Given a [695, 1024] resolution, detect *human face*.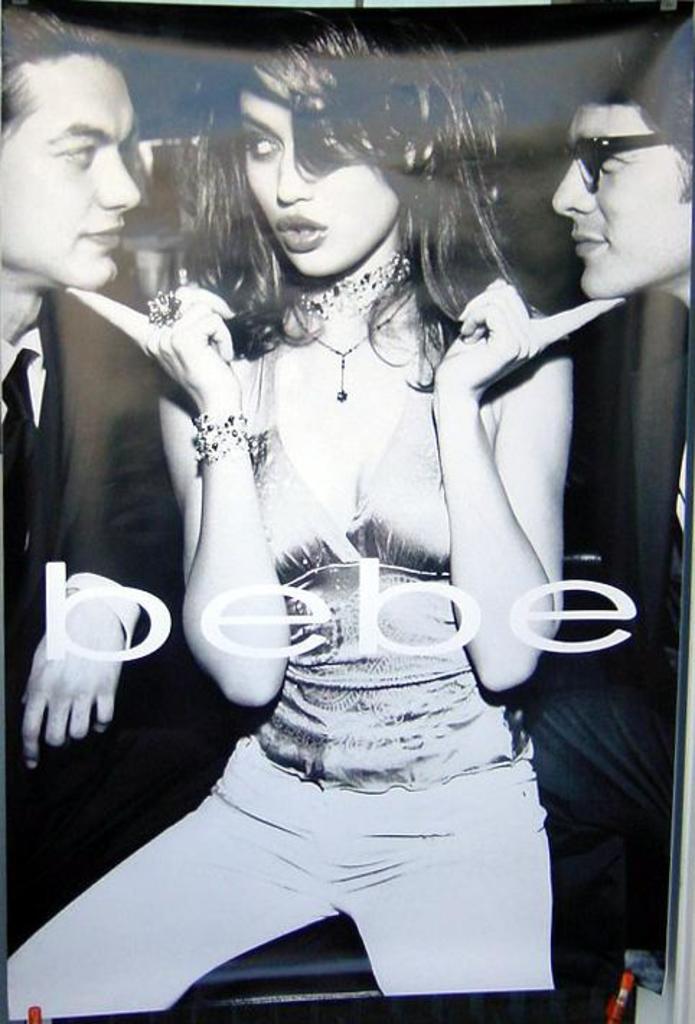
<box>552,104,694,297</box>.
